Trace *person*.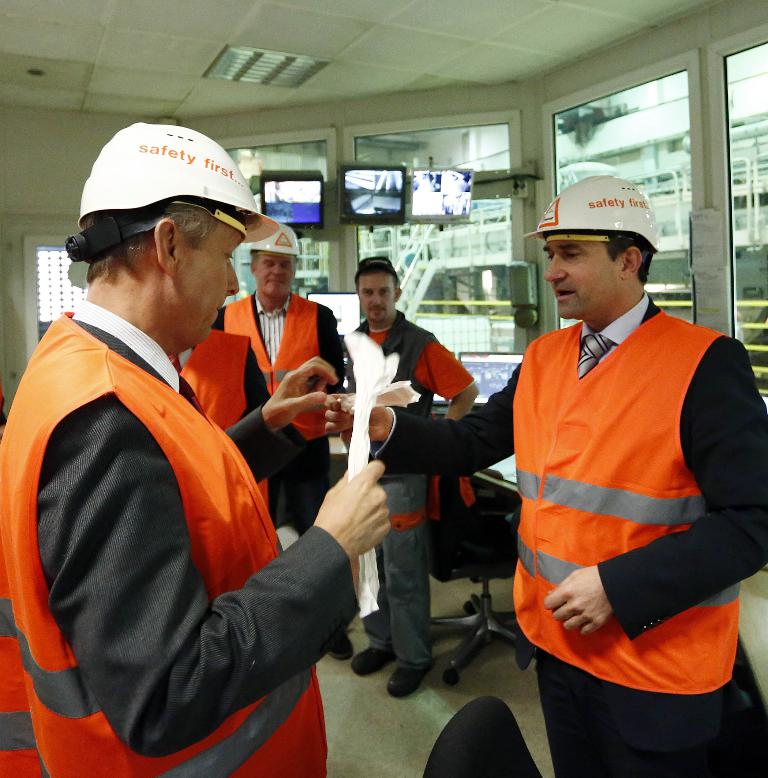
Traced to (left=212, top=222, right=346, bottom=555).
